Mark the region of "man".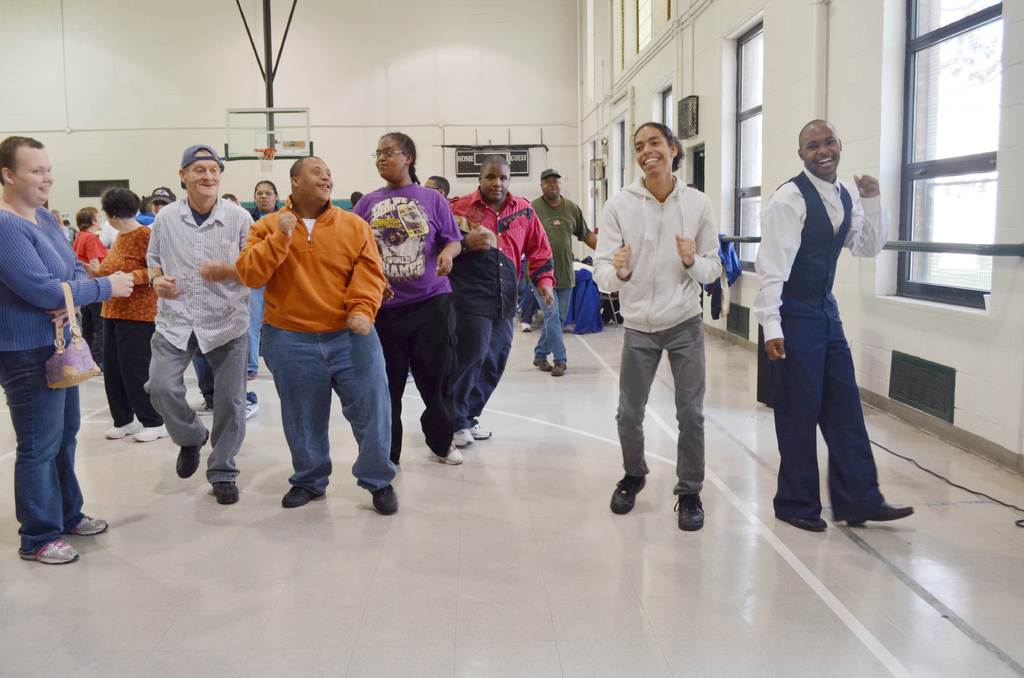
Region: (190, 193, 259, 419).
